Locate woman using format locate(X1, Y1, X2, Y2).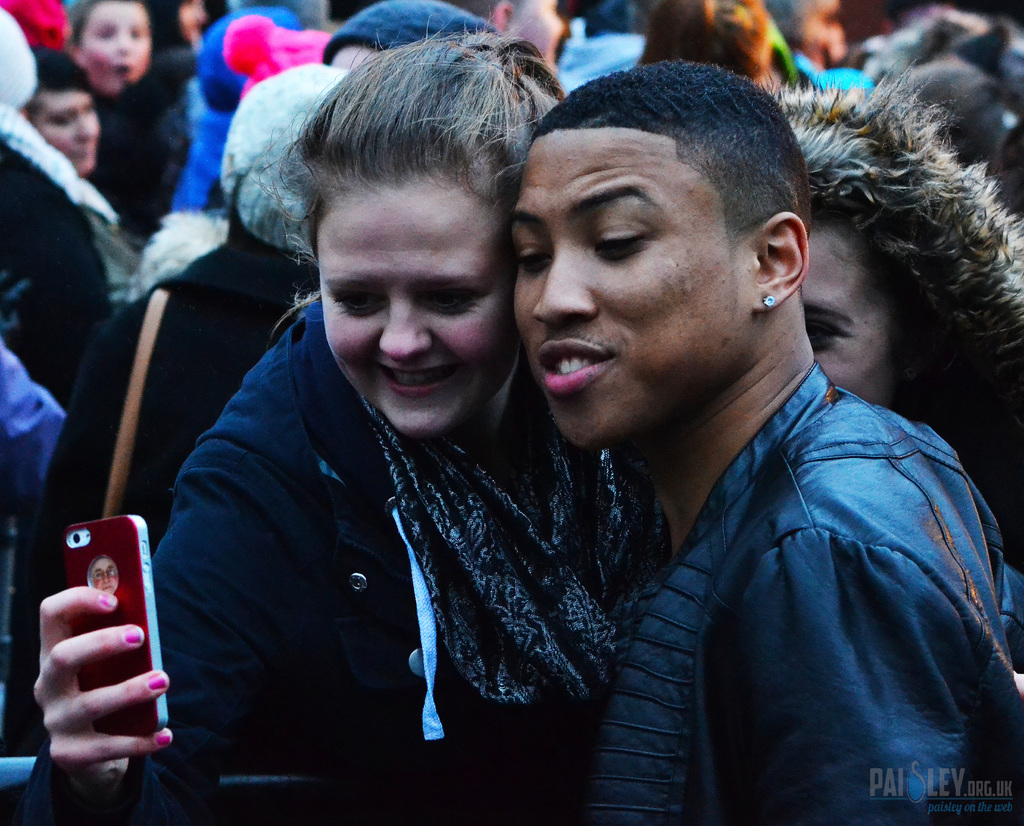
locate(134, 40, 662, 816).
